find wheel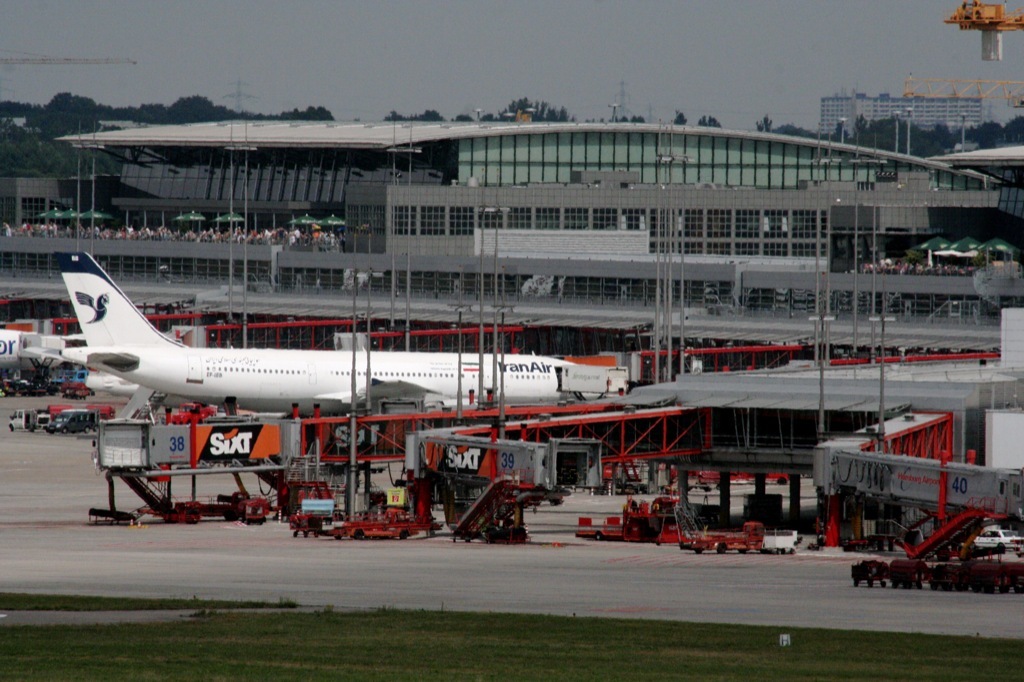
box(715, 543, 725, 554)
